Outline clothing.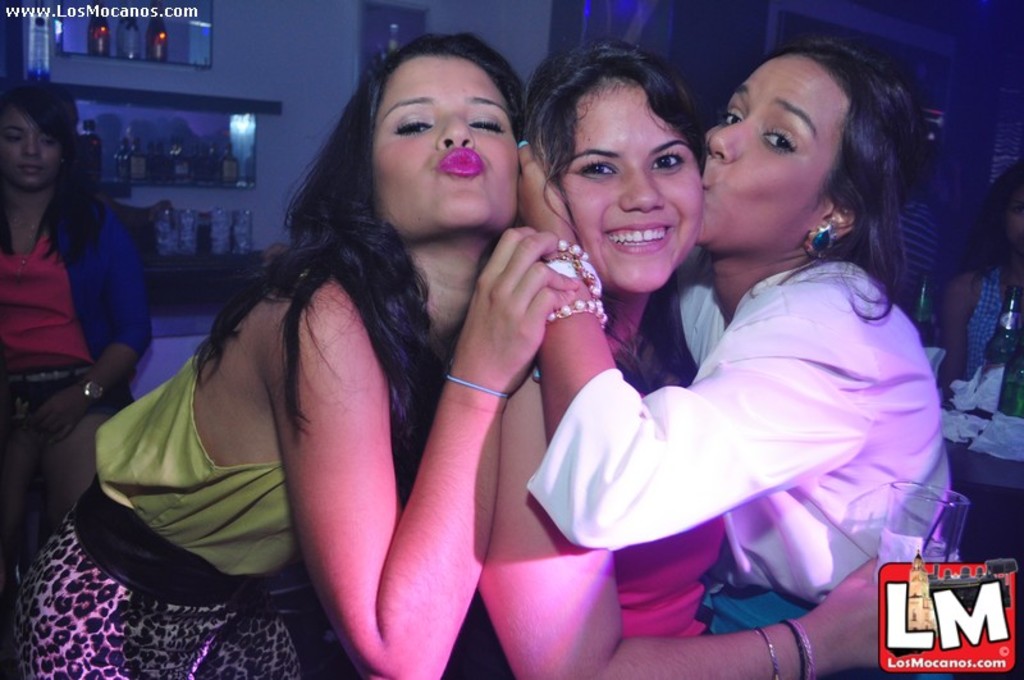
Outline: <box>17,368,347,679</box>.
